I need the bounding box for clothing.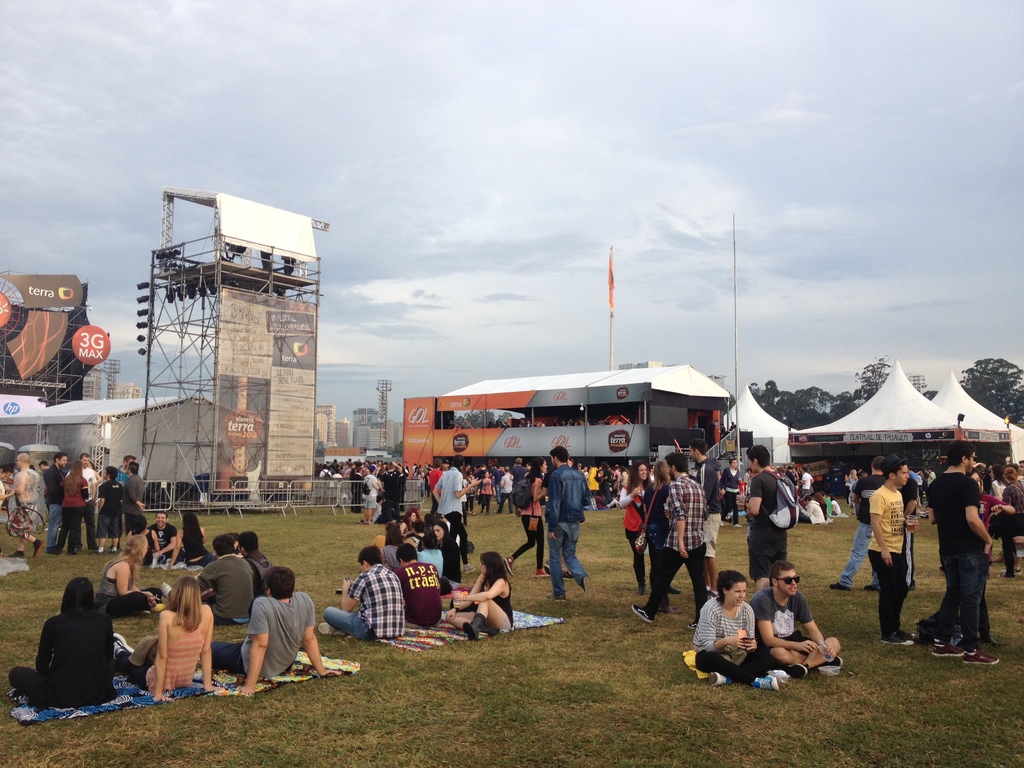
Here it is: region(514, 516, 546, 573).
